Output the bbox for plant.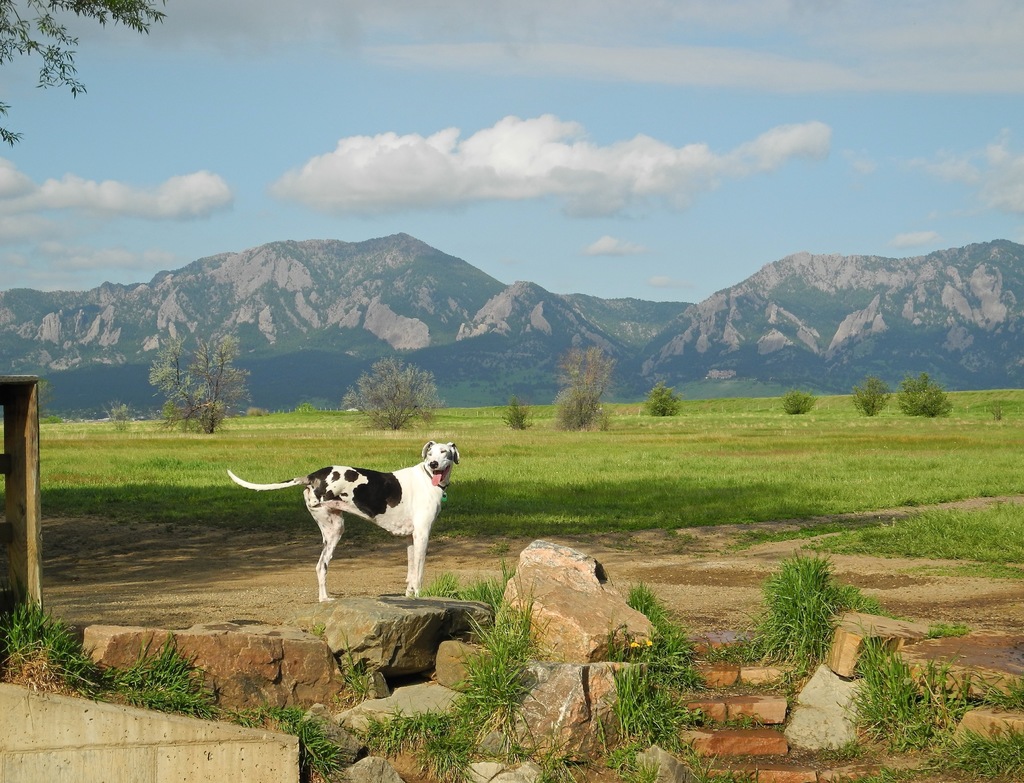
select_region(533, 353, 614, 429).
